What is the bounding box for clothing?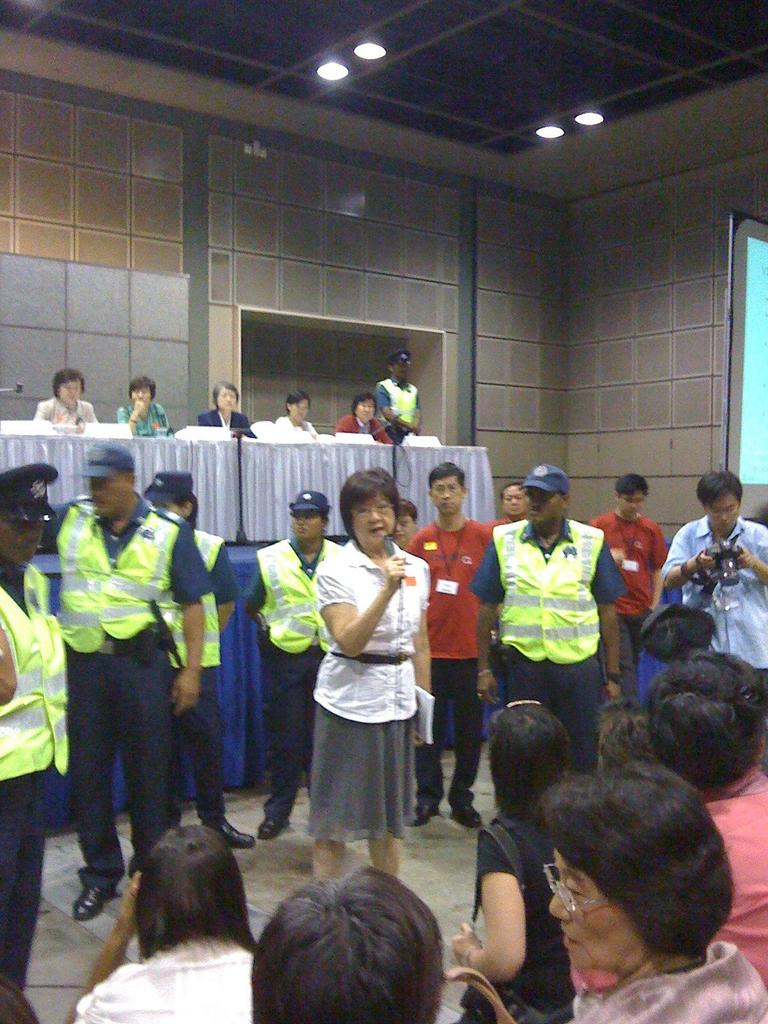
left=596, top=512, right=666, bottom=627.
